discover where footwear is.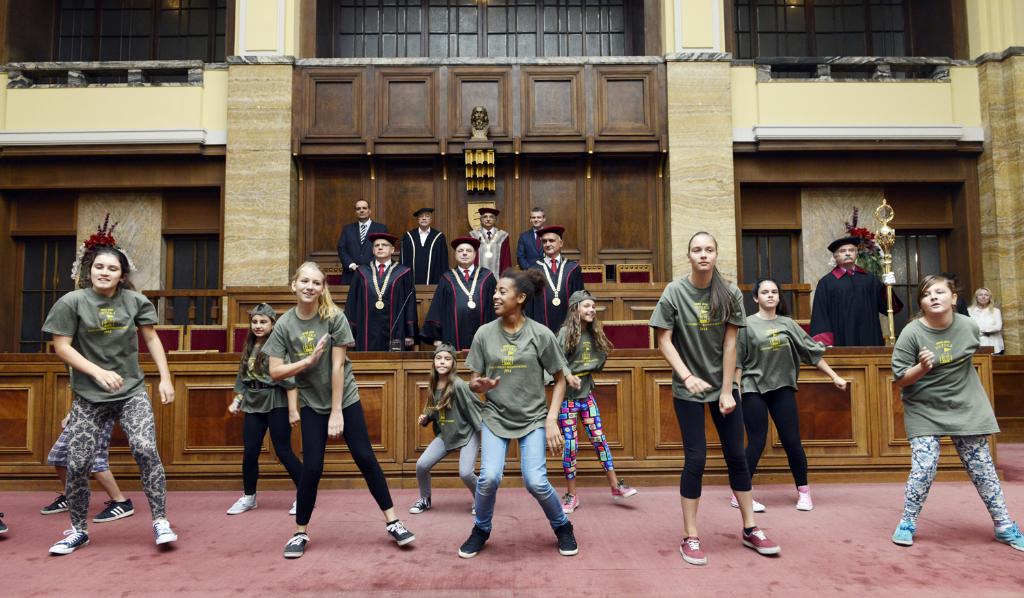
Discovered at <bbox>95, 500, 133, 520</bbox>.
